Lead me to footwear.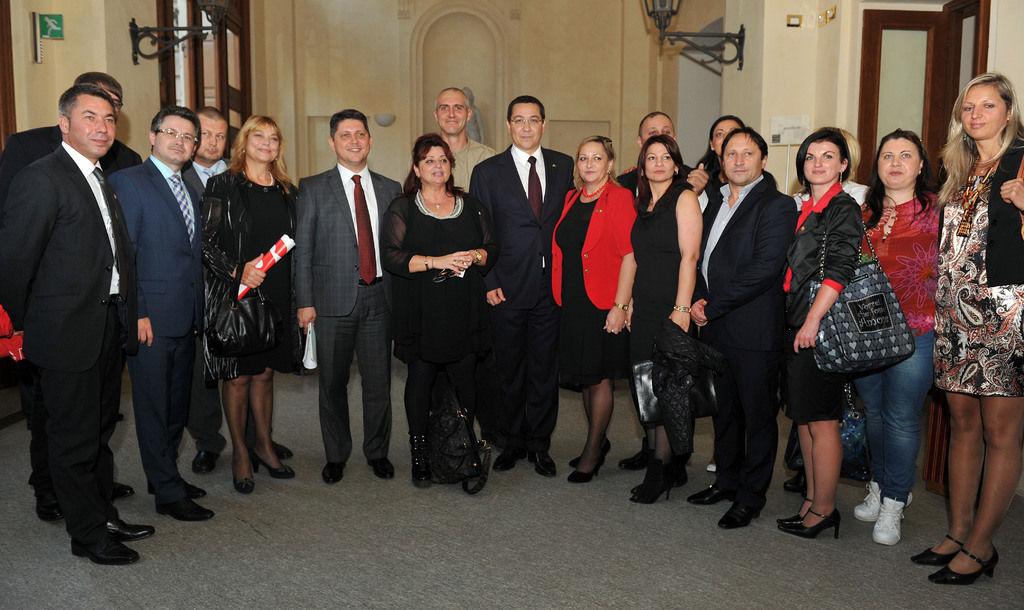
Lead to 780 468 806 491.
